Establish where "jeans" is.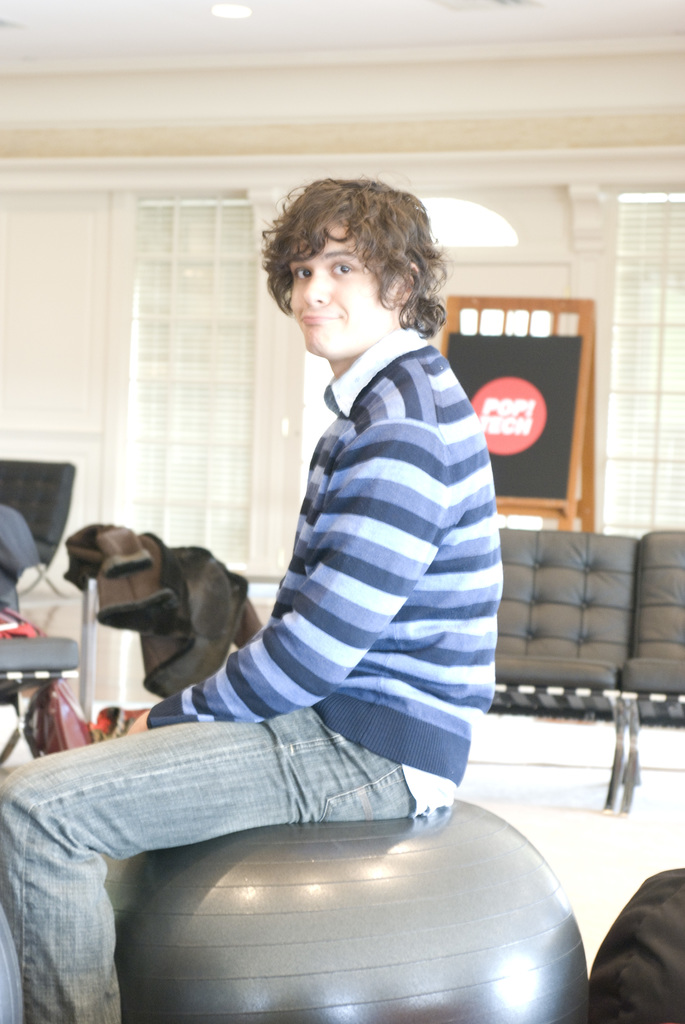
Established at x1=0, y1=702, x2=417, y2=1023.
